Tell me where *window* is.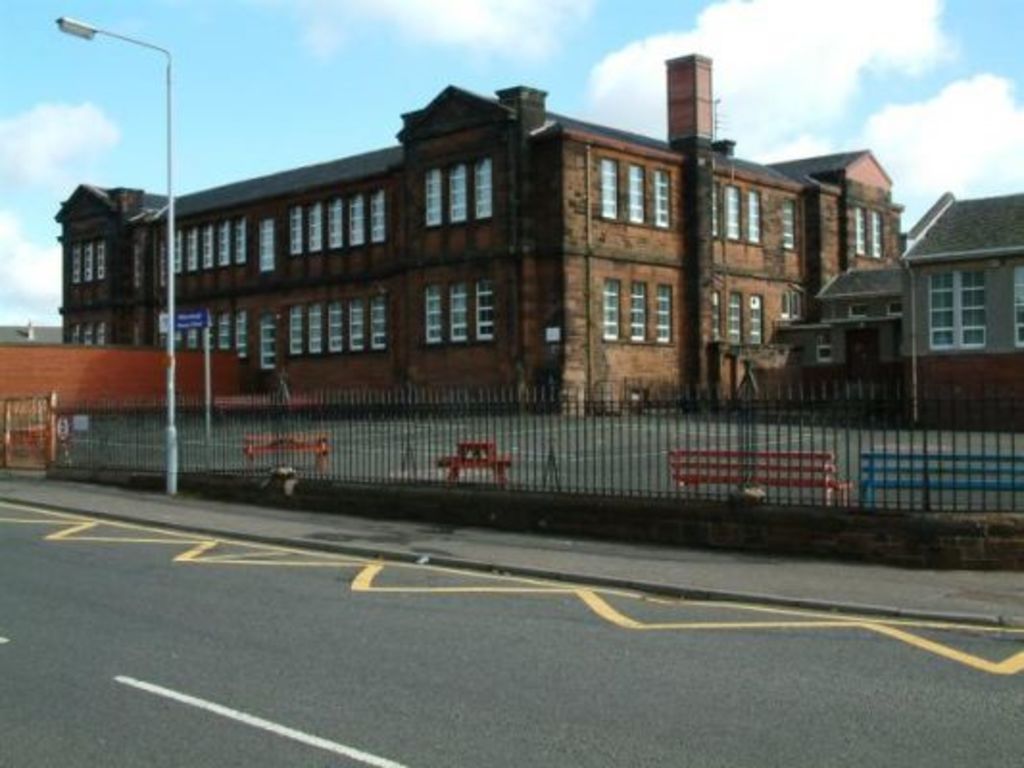
*window* is at 853, 209, 866, 253.
